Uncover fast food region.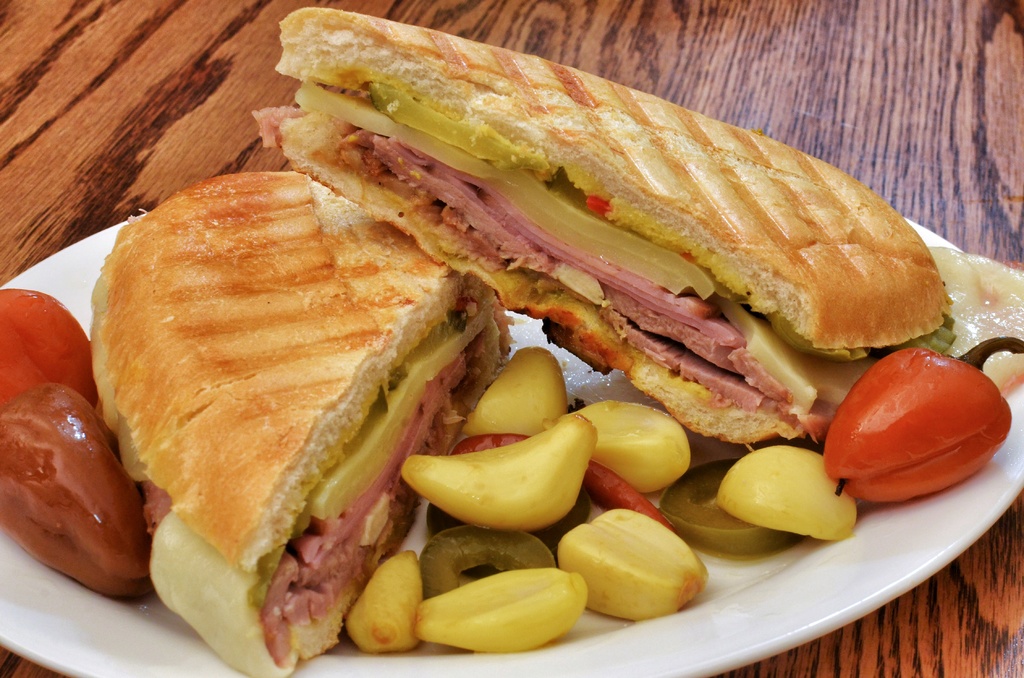
Uncovered: (99, 44, 953, 611).
